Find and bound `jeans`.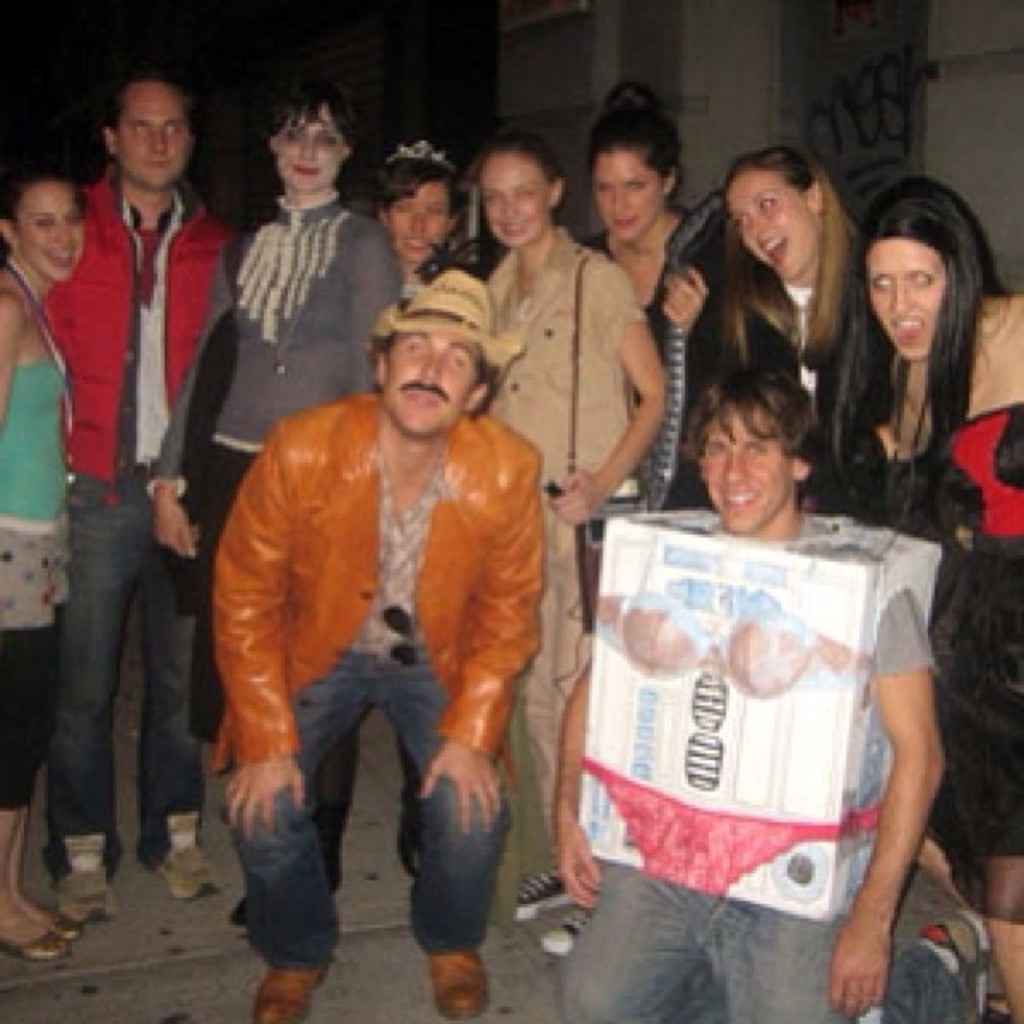
Bound: <bbox>296, 717, 421, 877</bbox>.
